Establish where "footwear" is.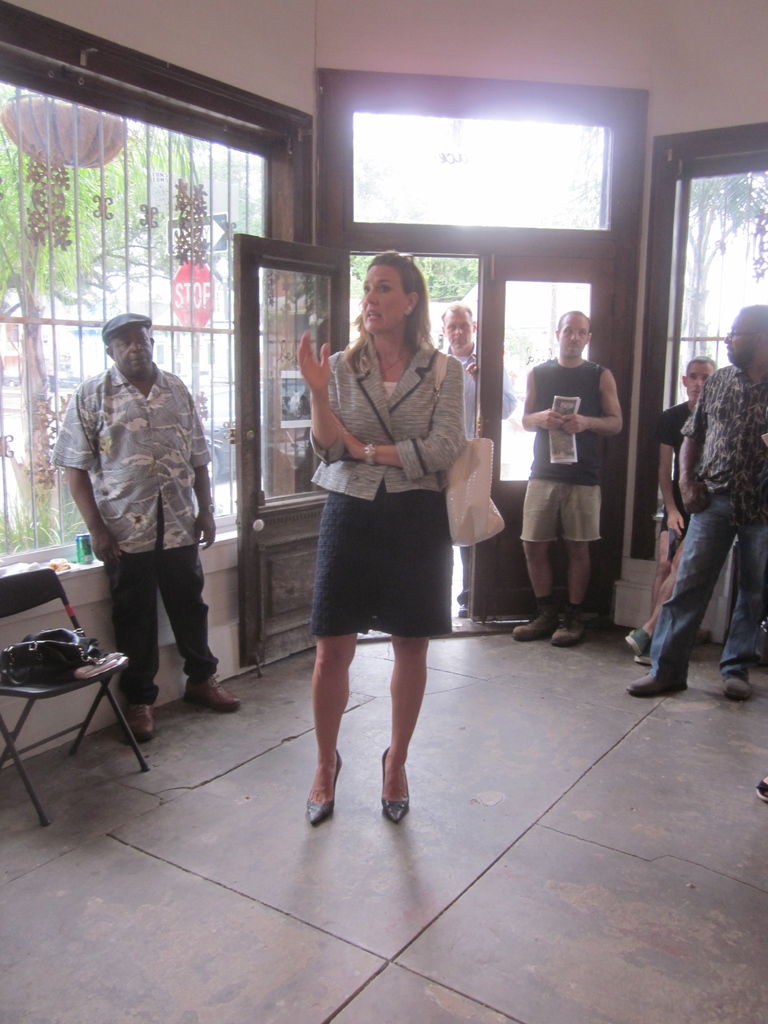
Established at (620,627,649,660).
